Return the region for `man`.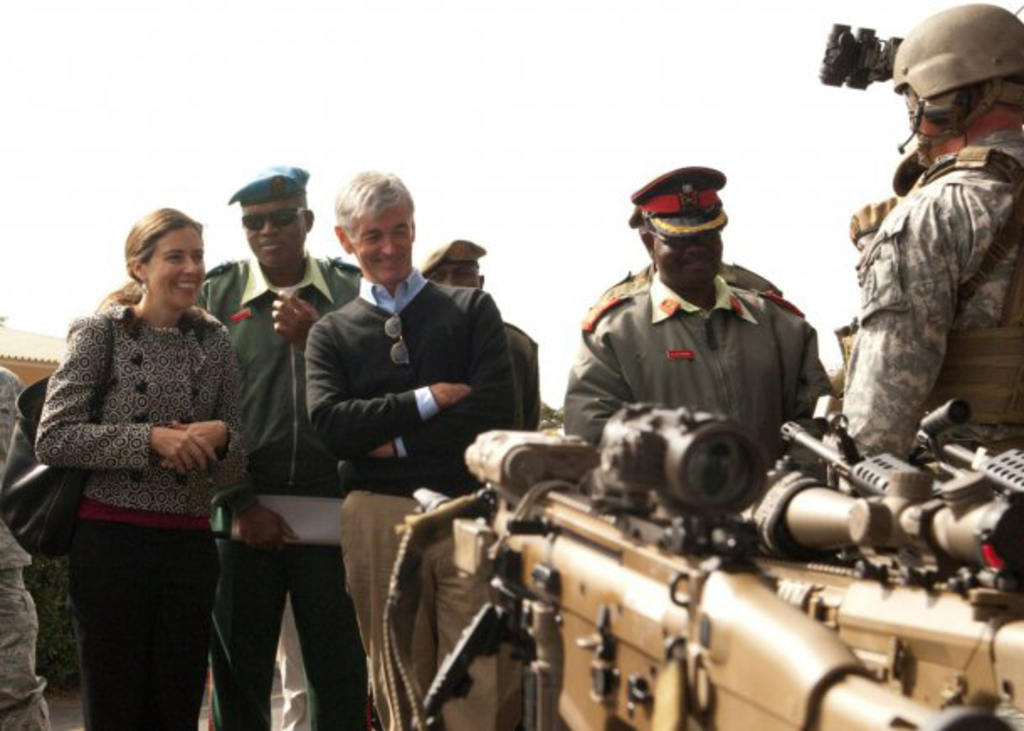
select_region(178, 158, 365, 729).
